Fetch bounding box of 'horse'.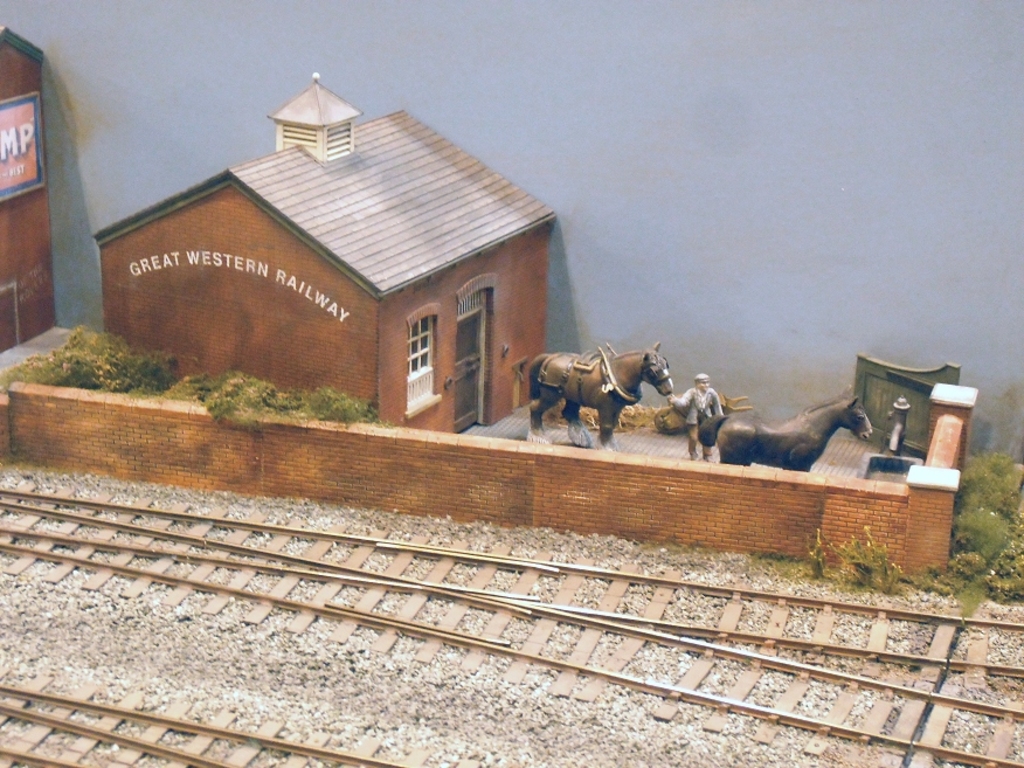
Bbox: 524:344:677:444.
